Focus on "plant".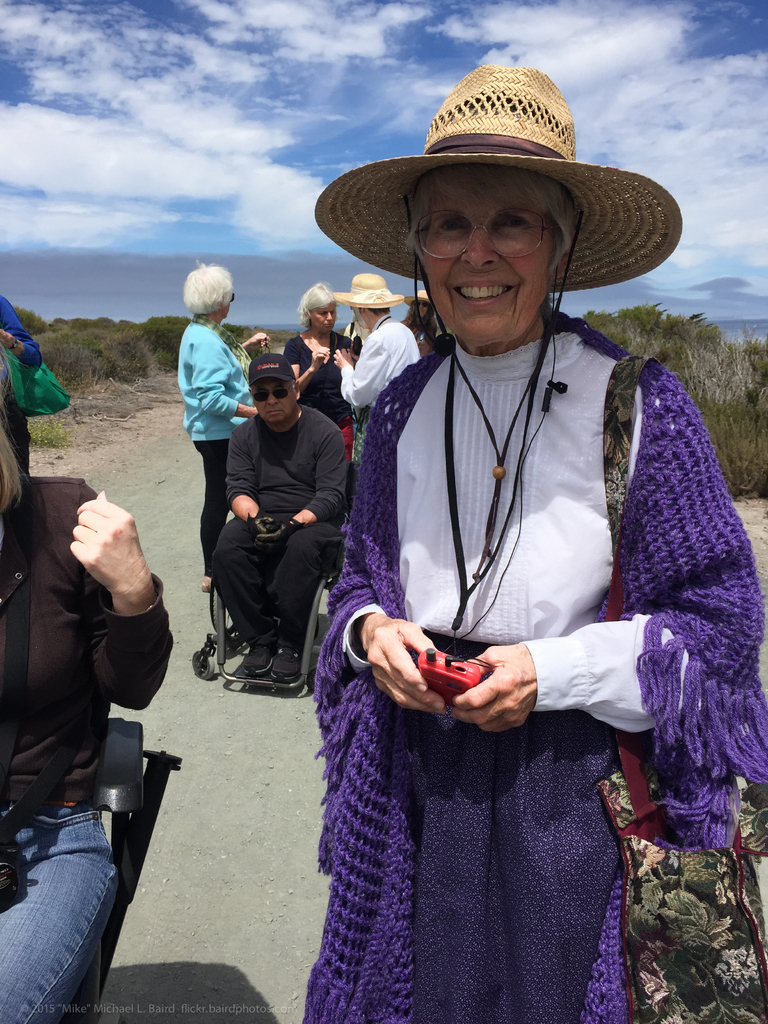
Focused at BBox(572, 305, 767, 510).
